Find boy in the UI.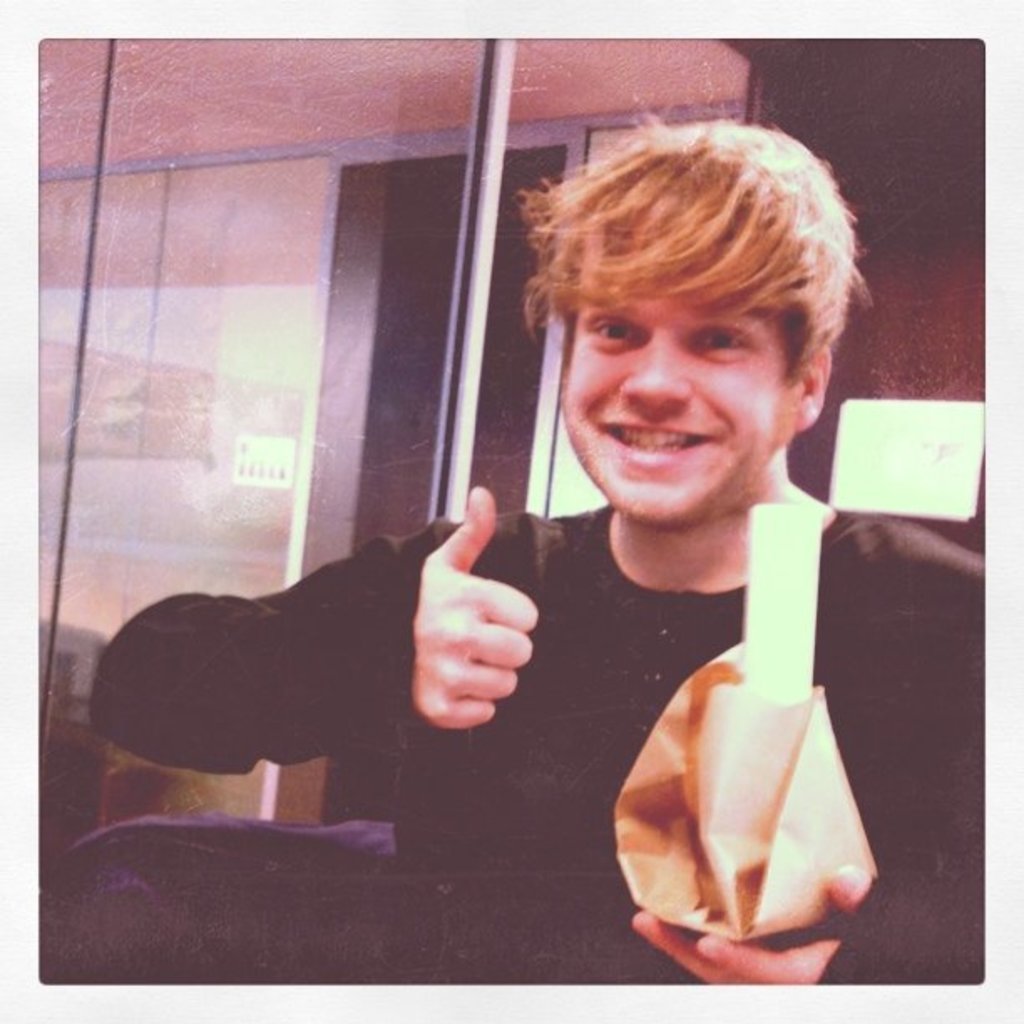
UI element at box(87, 115, 982, 986).
